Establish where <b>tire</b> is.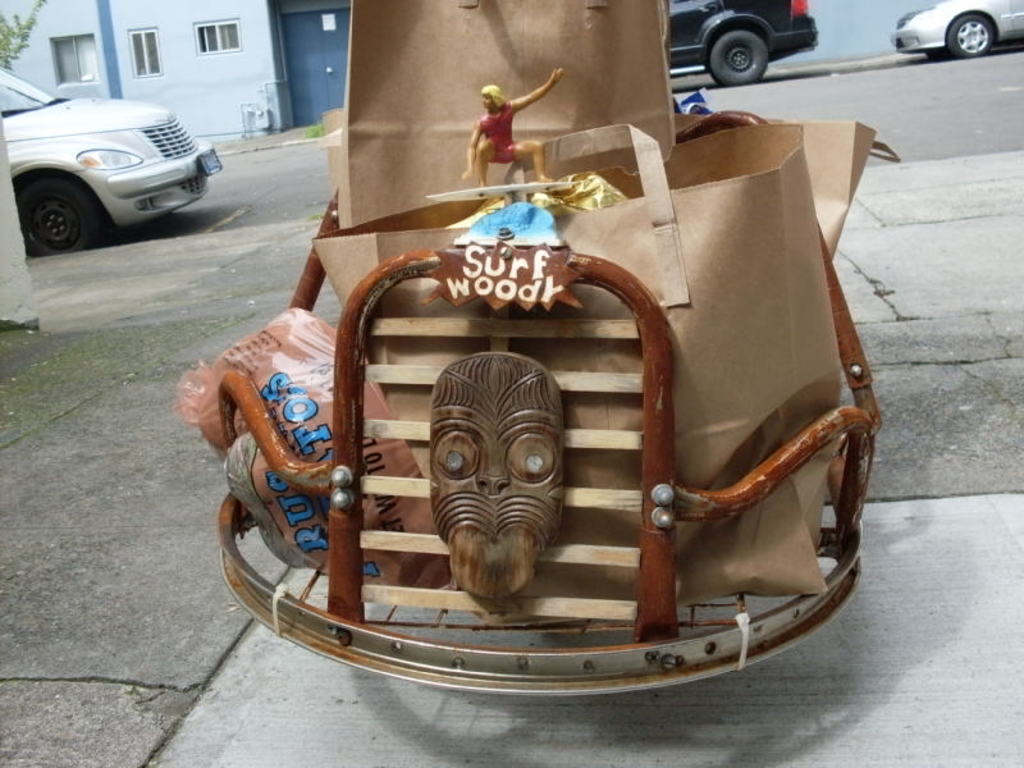
Established at 19 172 100 253.
